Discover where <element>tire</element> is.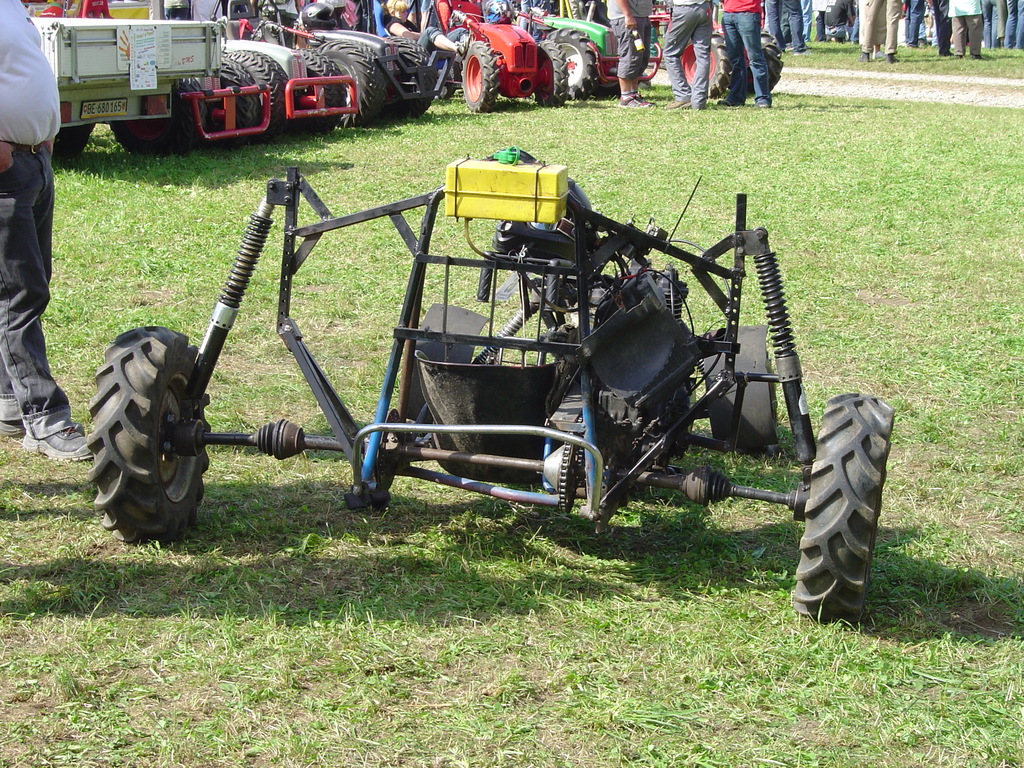
Discovered at rect(54, 122, 97, 161).
